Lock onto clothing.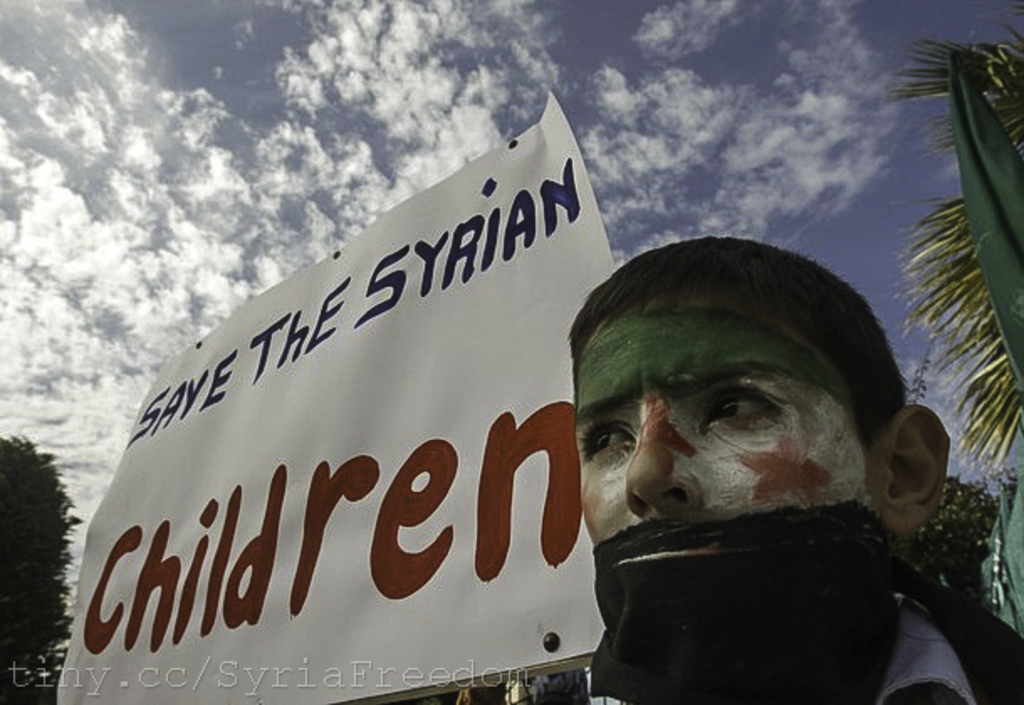
Locked: crop(584, 584, 1022, 703).
